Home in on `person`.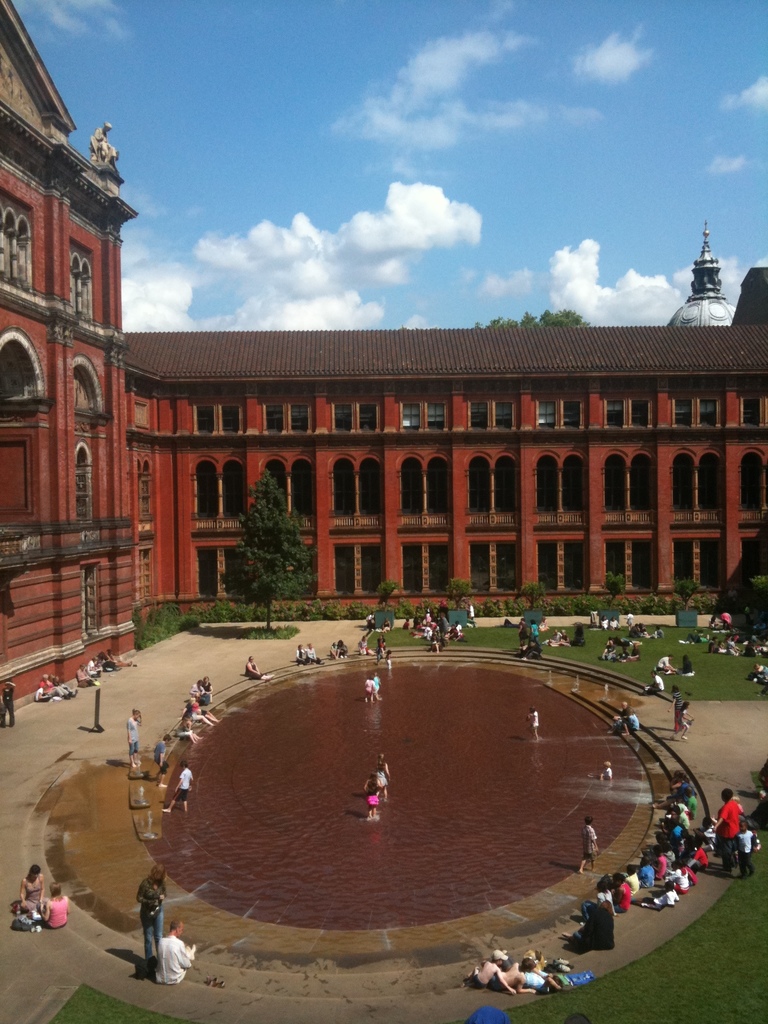
Homed in at 16/867/47/912.
